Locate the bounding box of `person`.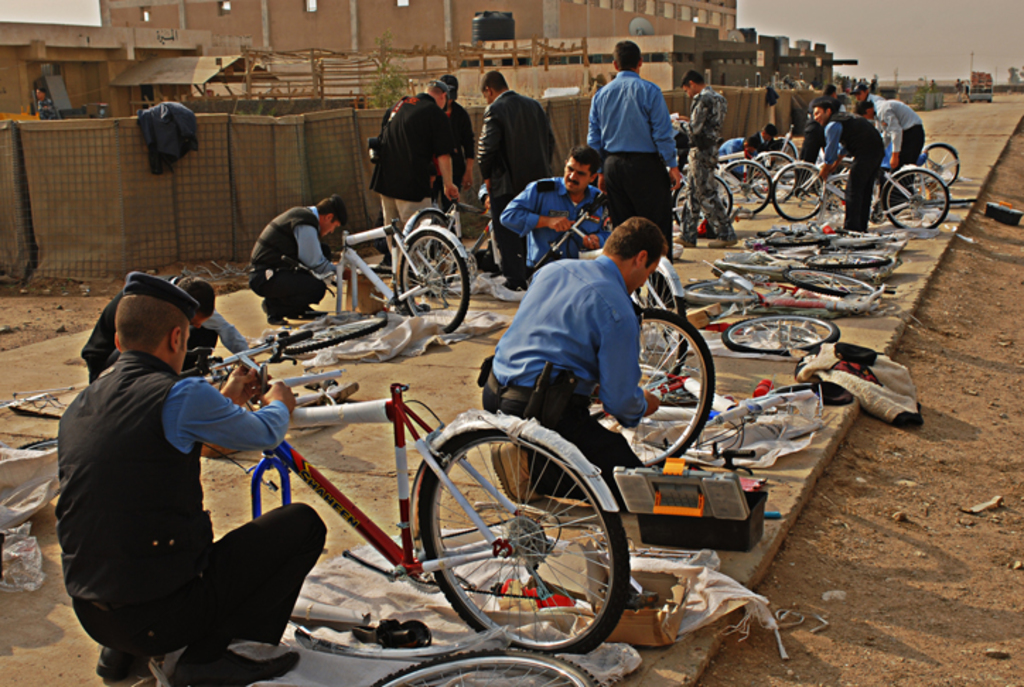
Bounding box: 33 86 62 122.
